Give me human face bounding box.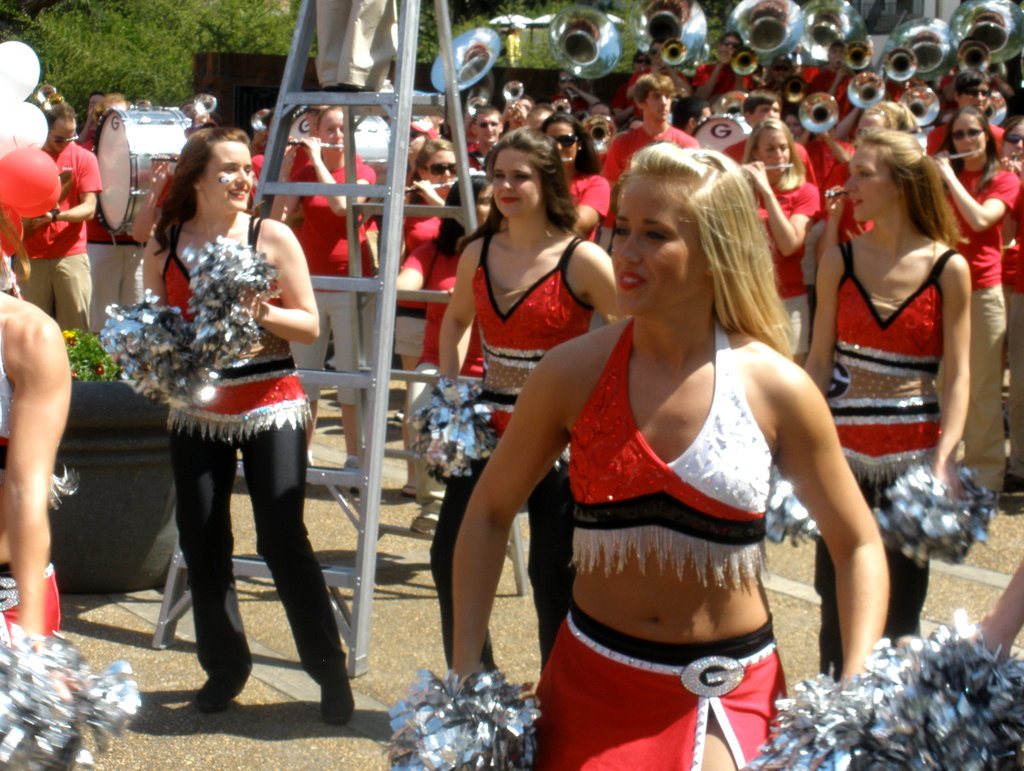
x1=426, y1=151, x2=462, y2=190.
